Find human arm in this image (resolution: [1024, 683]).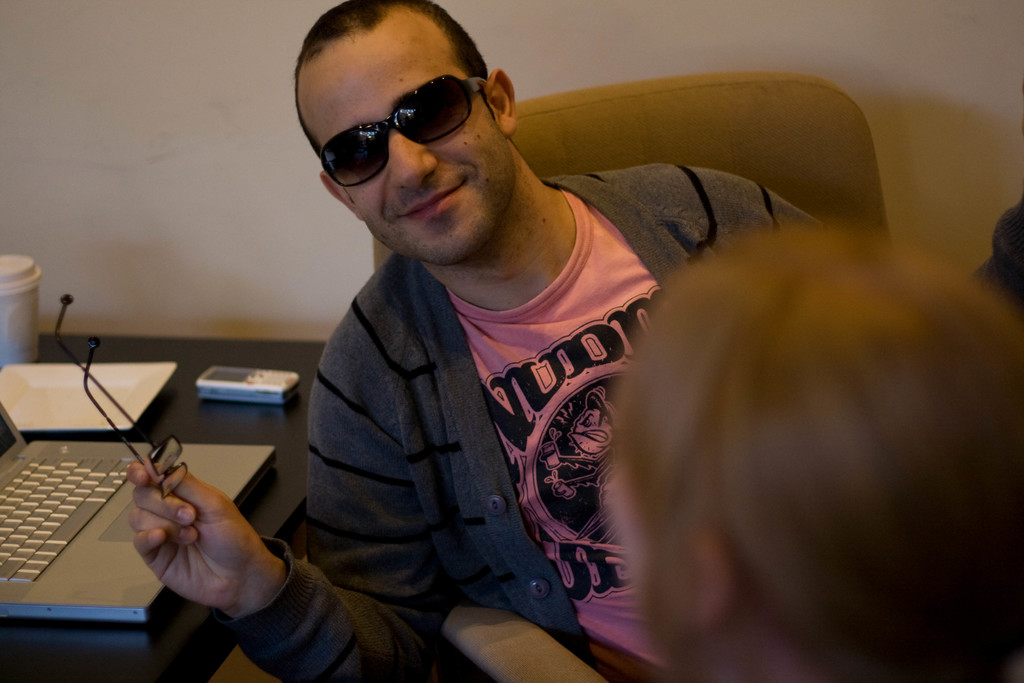
detection(130, 324, 445, 679).
